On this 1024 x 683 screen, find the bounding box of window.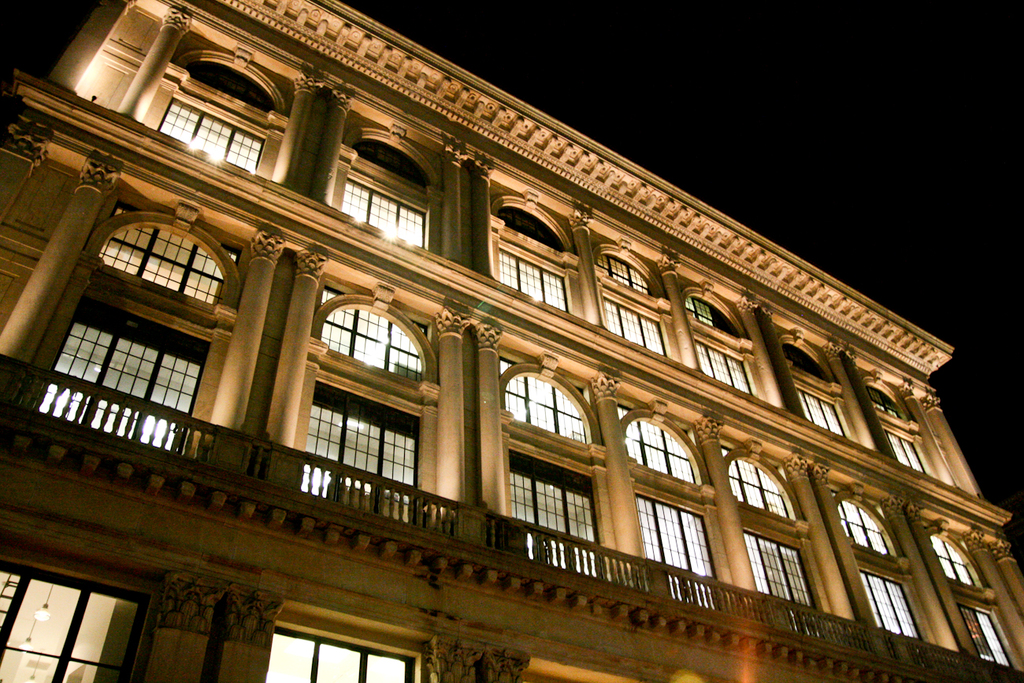
Bounding box: crop(493, 357, 605, 579).
